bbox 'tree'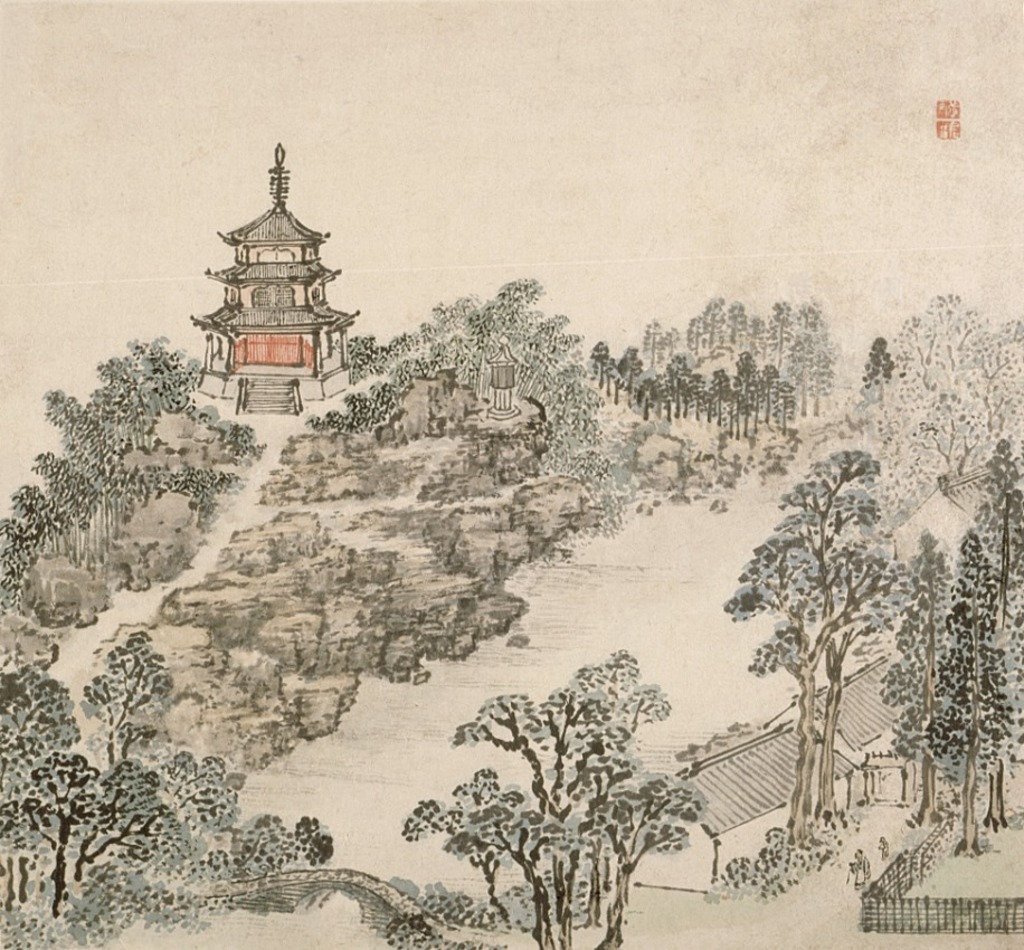
select_region(888, 443, 1023, 856)
